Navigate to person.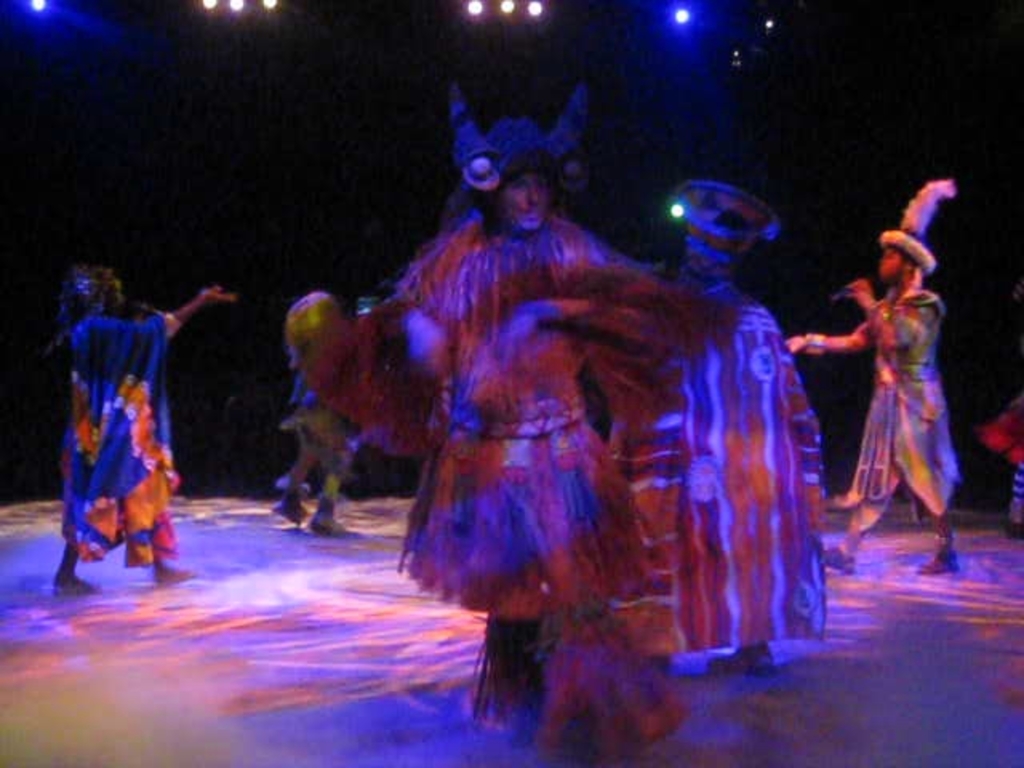
Navigation target: {"x1": 370, "y1": 85, "x2": 722, "y2": 765}.
